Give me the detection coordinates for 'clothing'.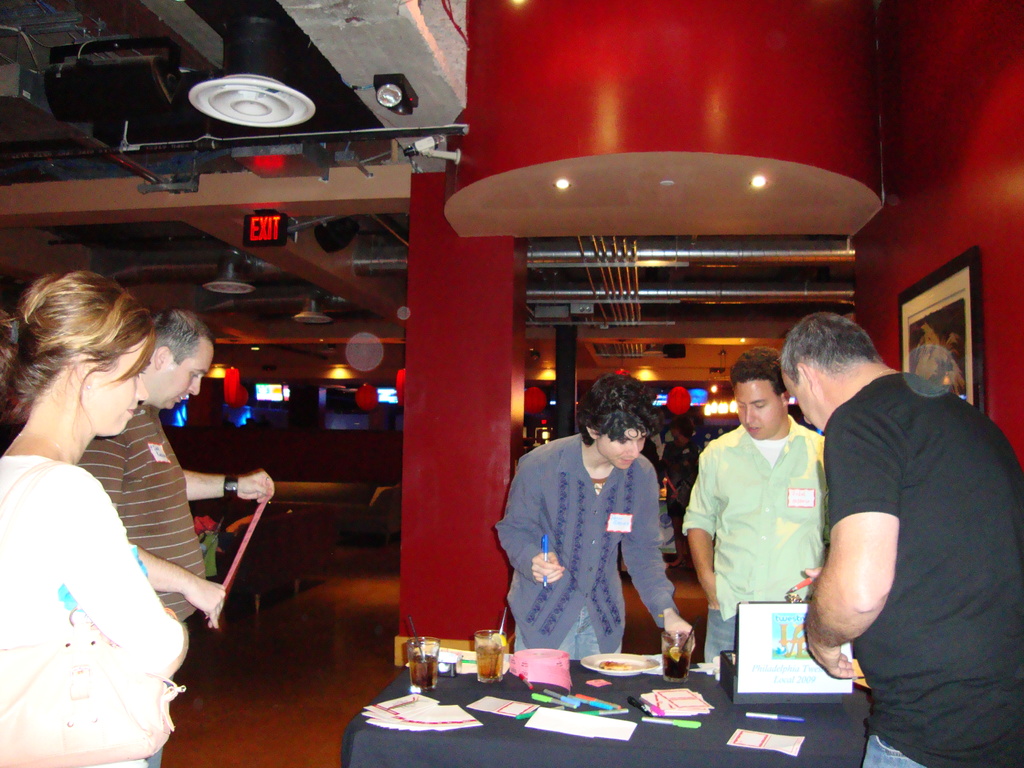
0,451,193,767.
